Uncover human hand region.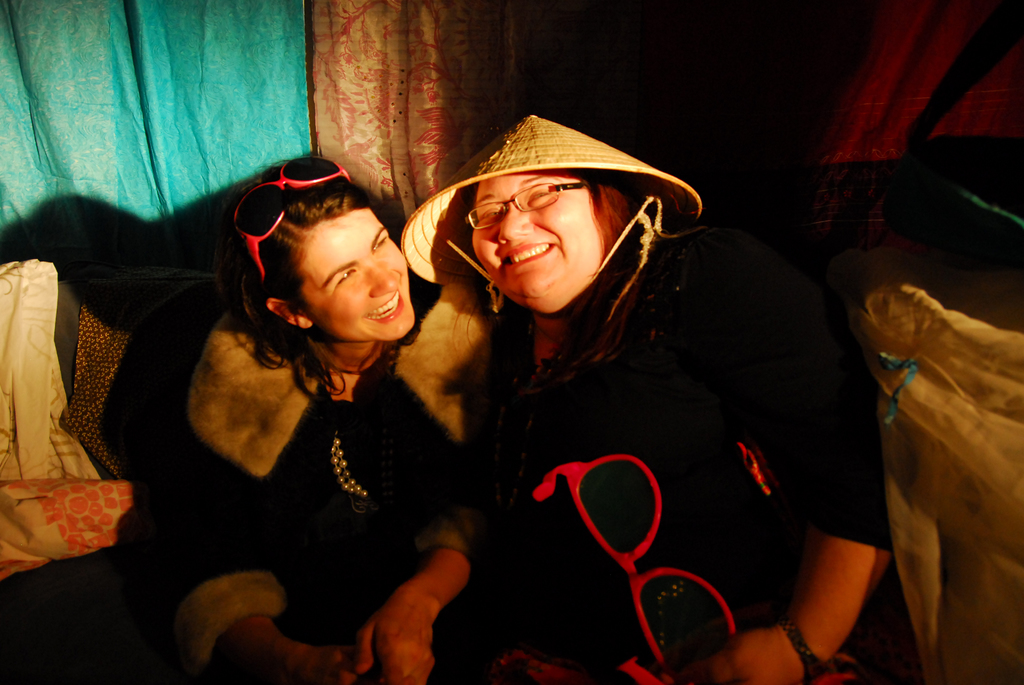
Uncovered: {"x1": 673, "y1": 628, "x2": 806, "y2": 684}.
